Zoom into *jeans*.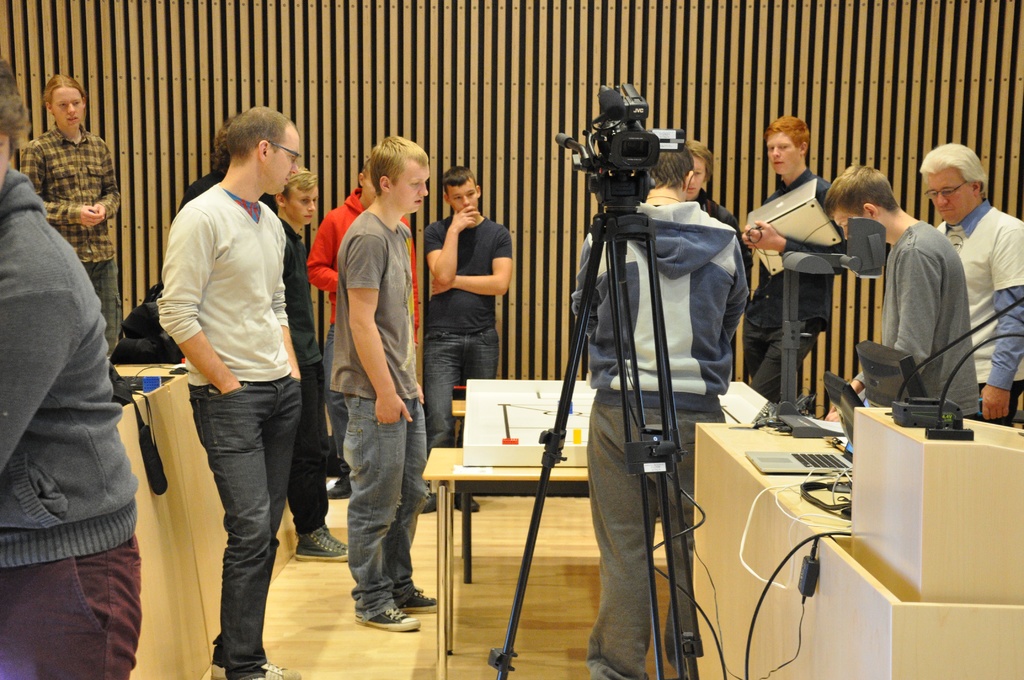
Zoom target: [x1=425, y1=328, x2=504, y2=449].
